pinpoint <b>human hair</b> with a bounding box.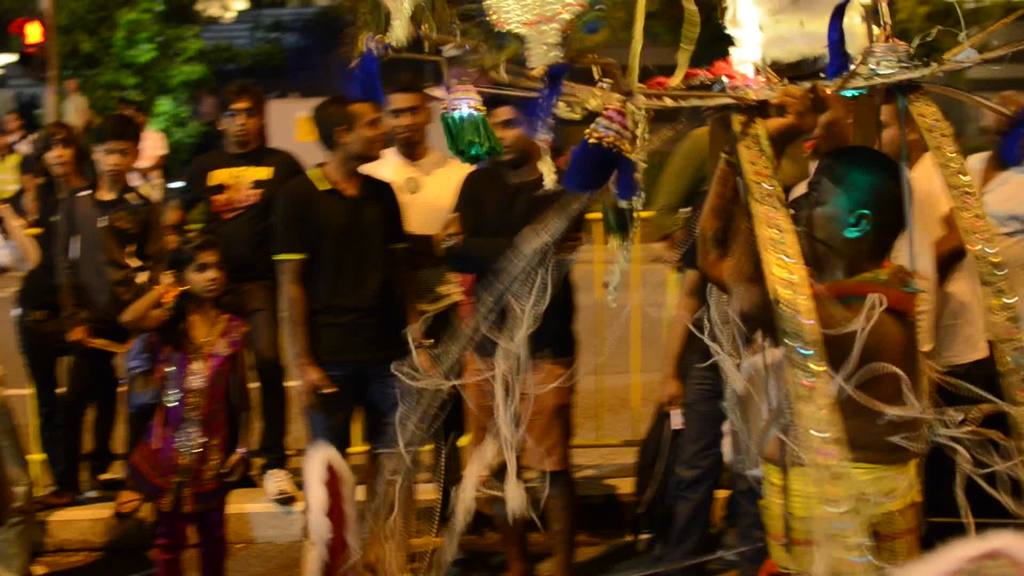
164/232/225/282.
